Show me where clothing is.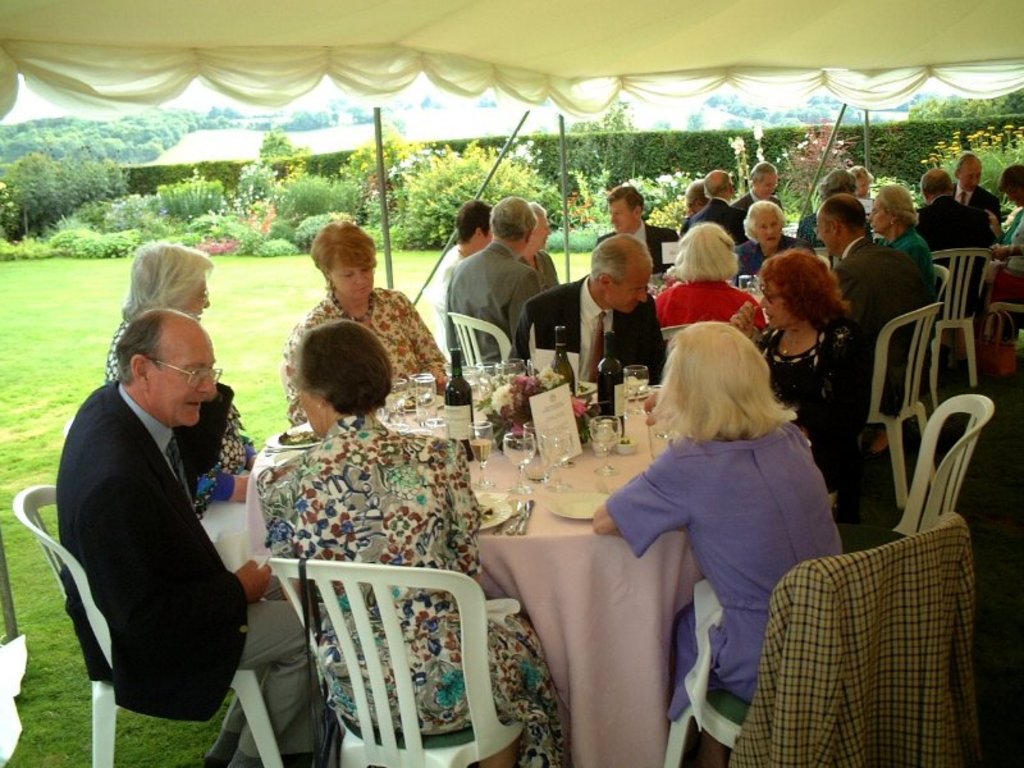
clothing is at Rect(799, 214, 829, 247).
